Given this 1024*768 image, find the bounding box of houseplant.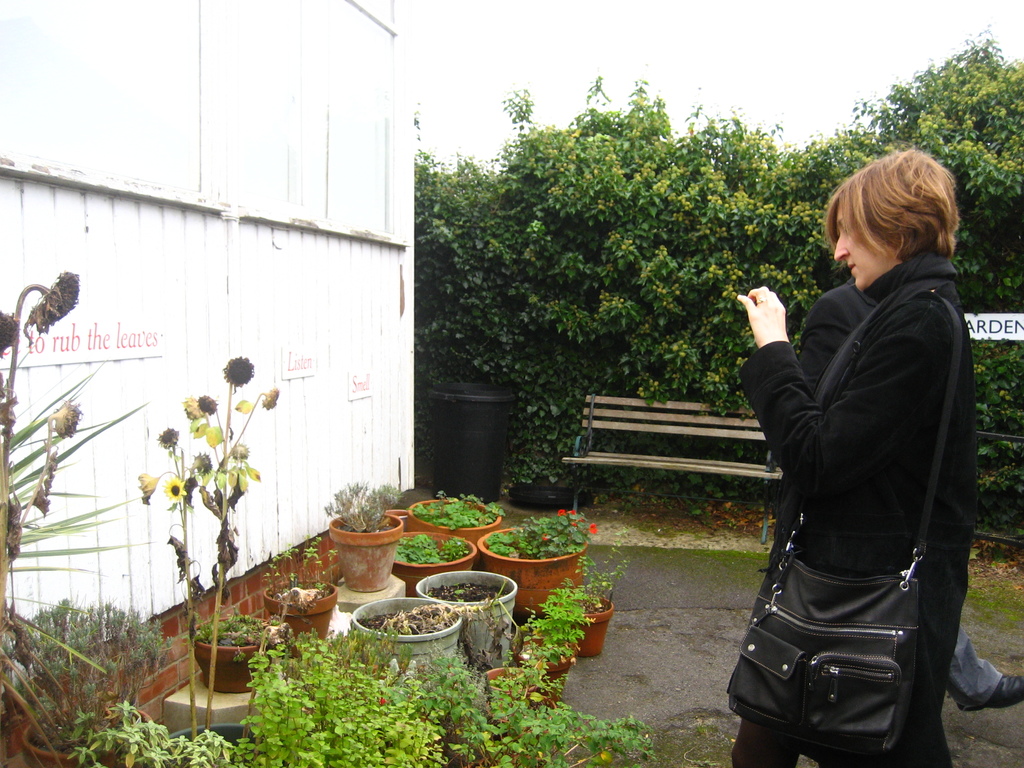
region(404, 491, 499, 549).
